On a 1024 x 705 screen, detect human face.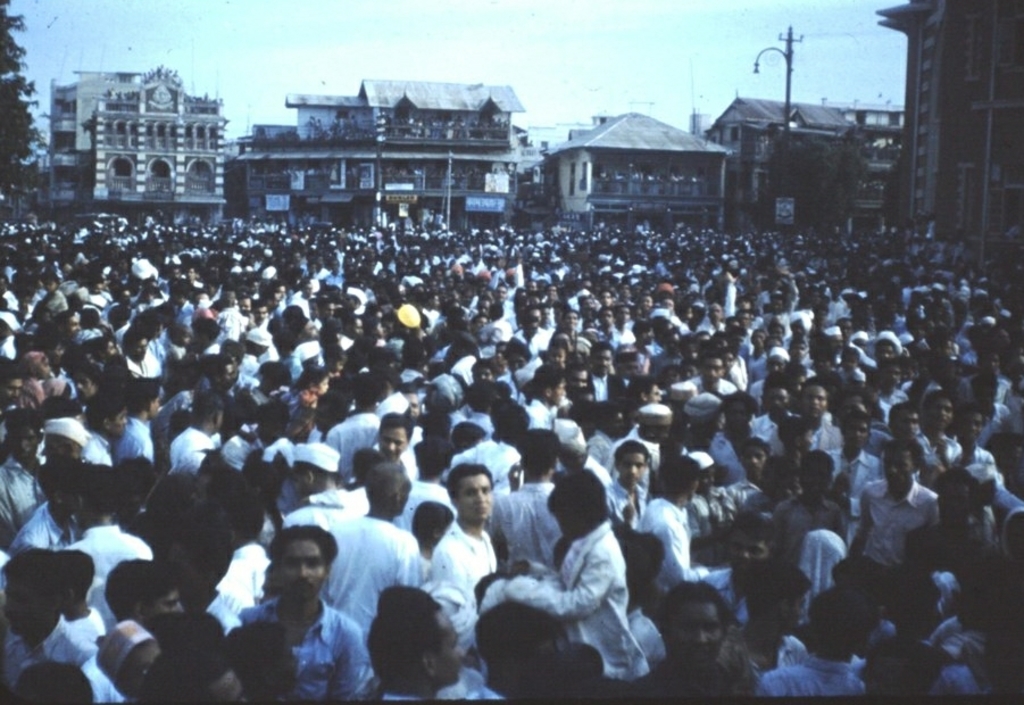
pyautogui.locateOnScreen(476, 365, 496, 382).
